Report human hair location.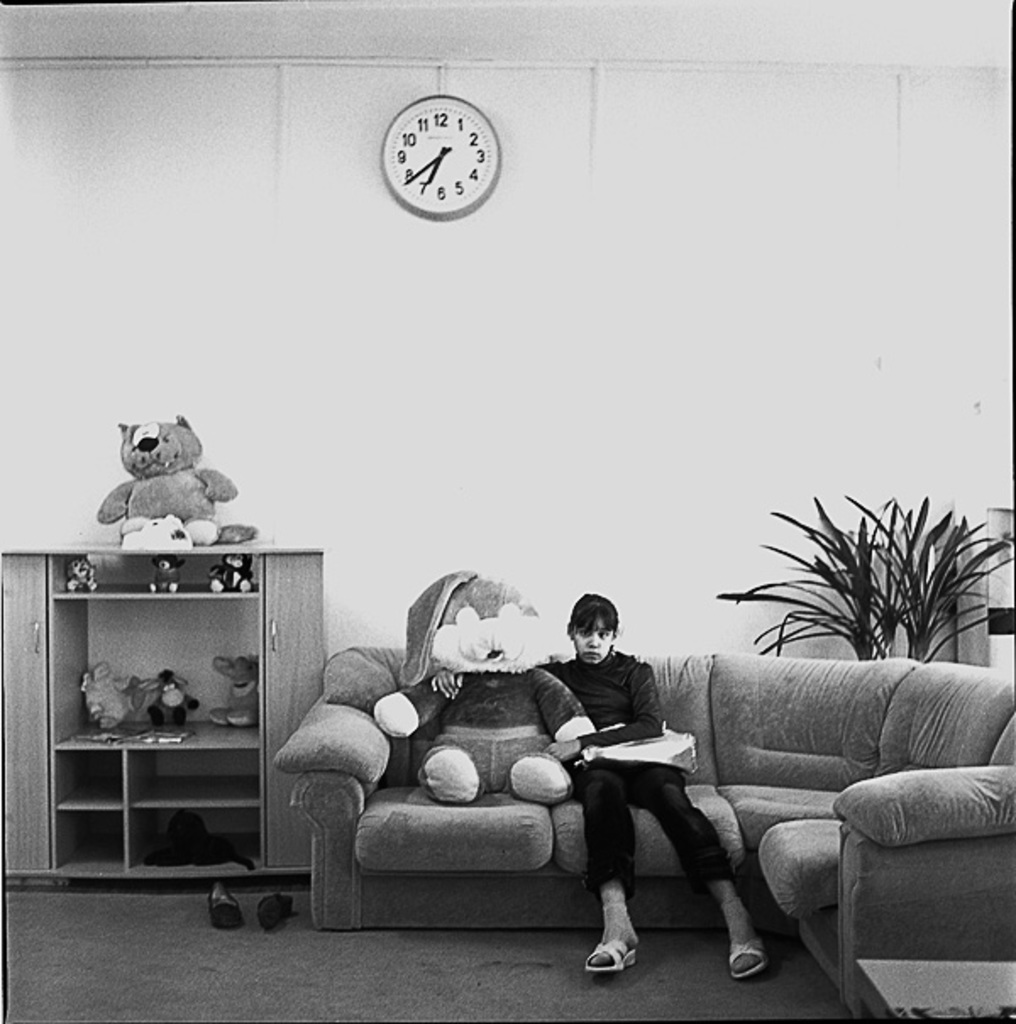
Report: Rect(564, 592, 623, 640).
